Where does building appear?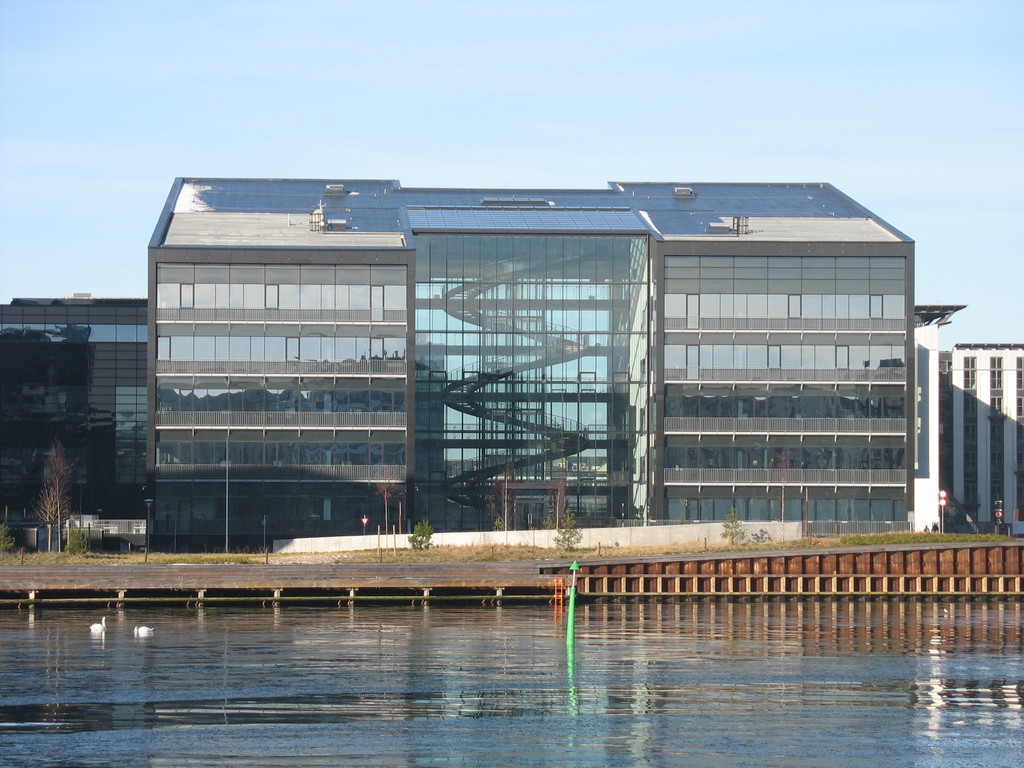
Appears at select_region(941, 338, 1023, 532).
